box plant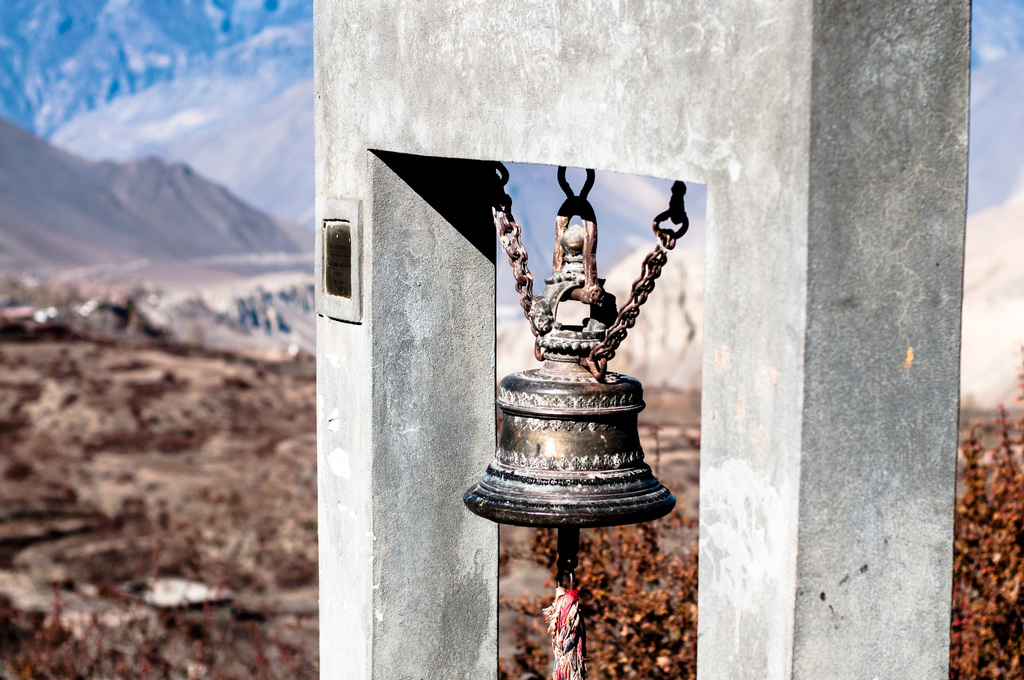
rect(0, 270, 80, 309)
